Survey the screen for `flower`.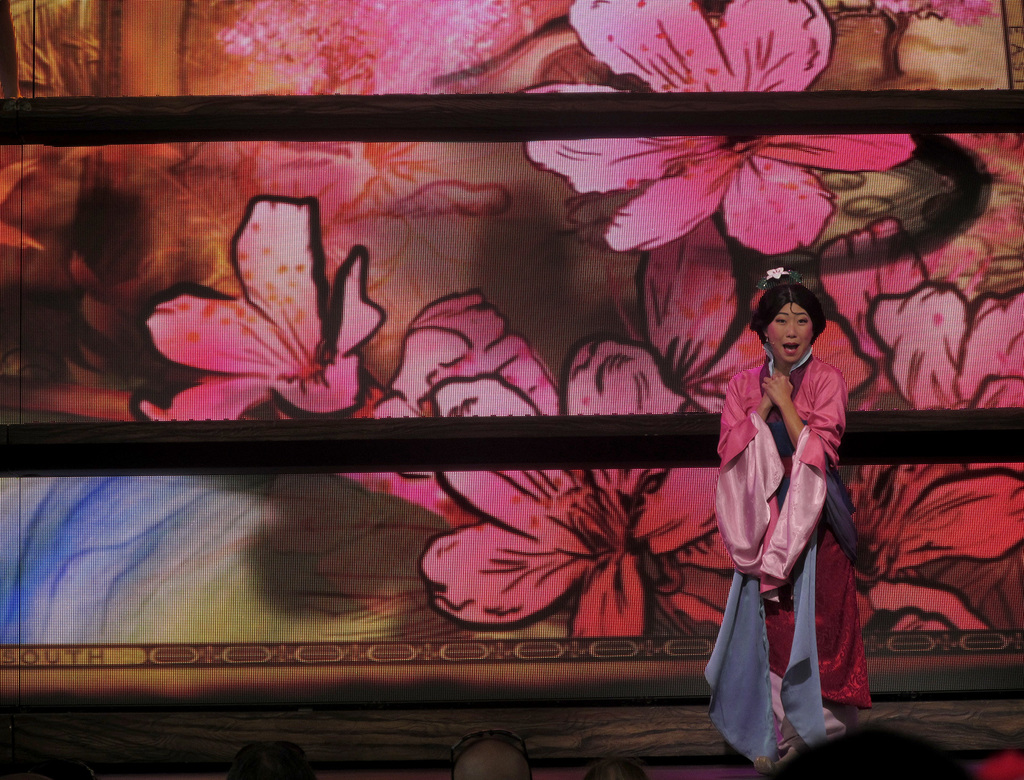
Survey found: box(134, 191, 385, 421).
